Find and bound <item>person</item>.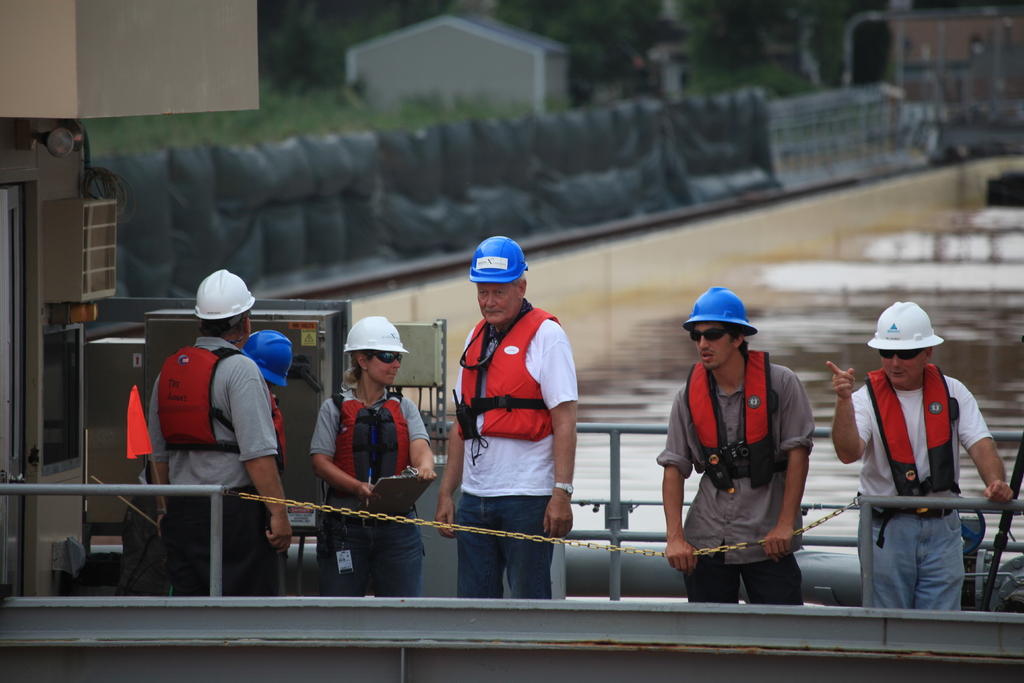
Bound: rect(147, 313, 293, 598).
